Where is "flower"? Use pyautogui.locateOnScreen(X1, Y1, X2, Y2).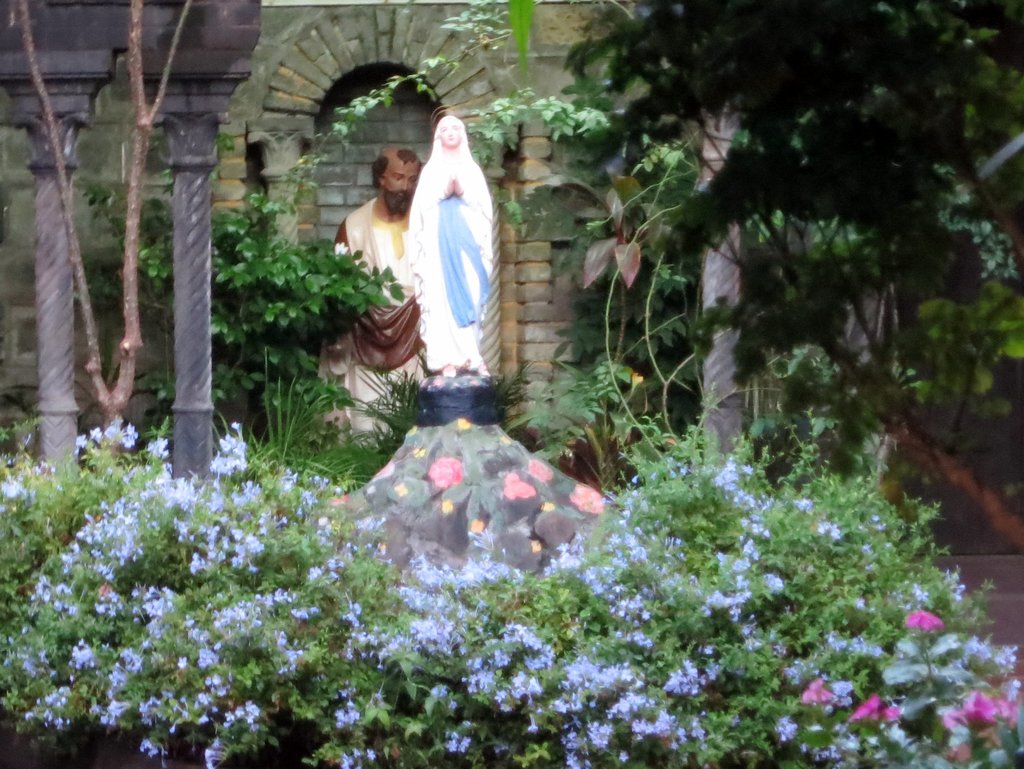
pyautogui.locateOnScreen(570, 484, 607, 513).
